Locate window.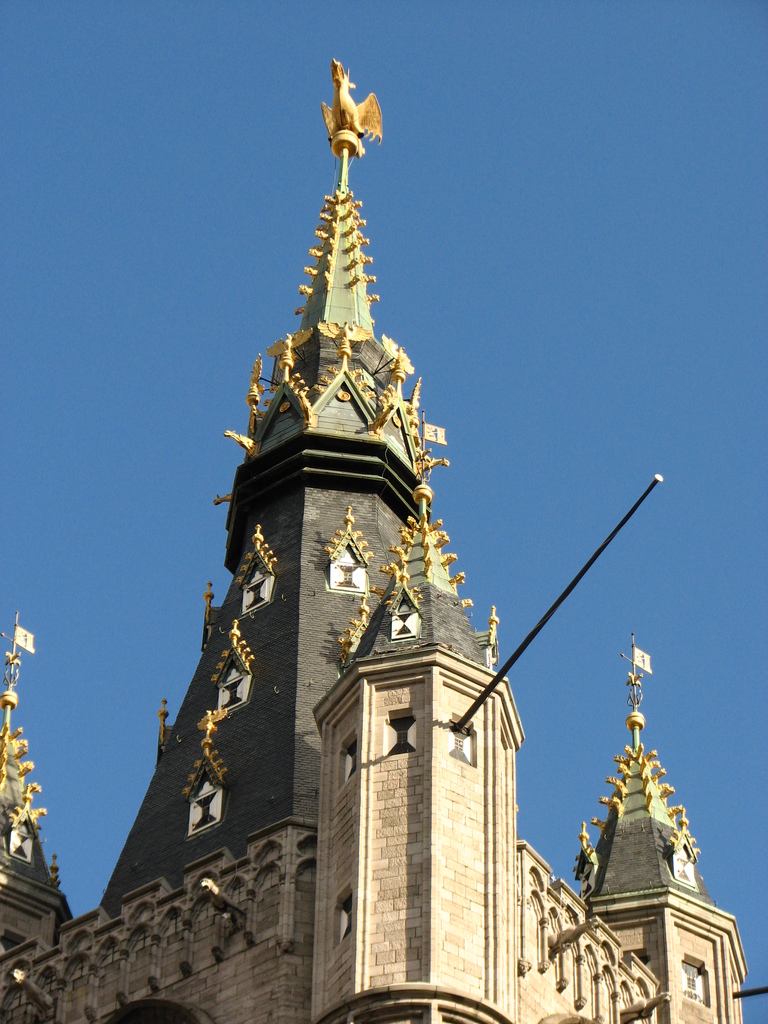
Bounding box: (x1=328, y1=543, x2=365, y2=593).
